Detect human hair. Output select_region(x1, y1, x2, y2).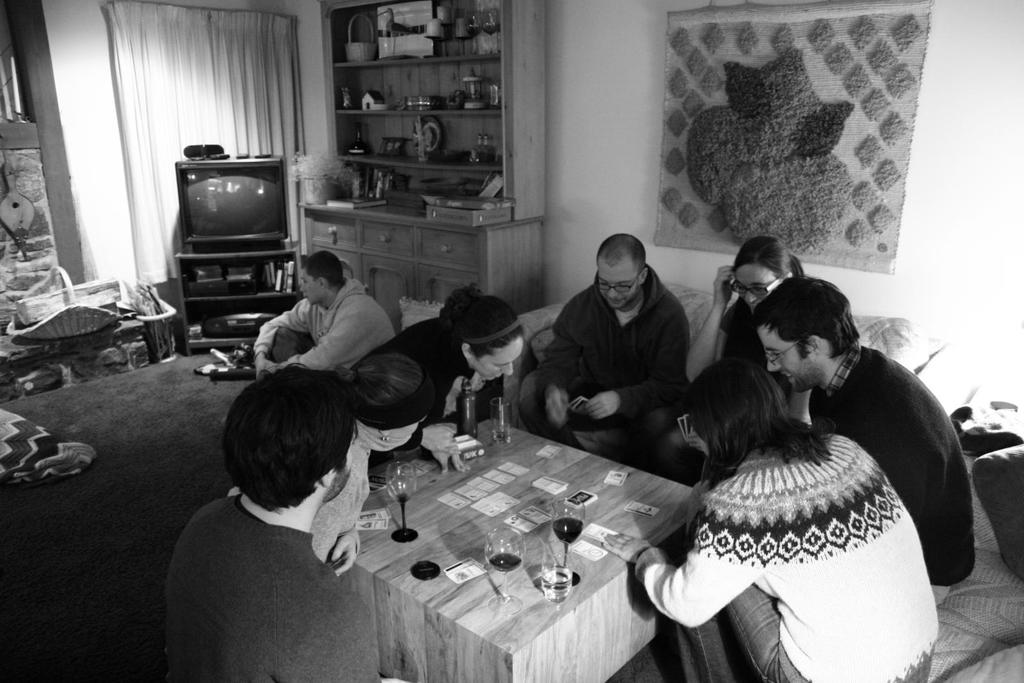
select_region(746, 271, 865, 366).
